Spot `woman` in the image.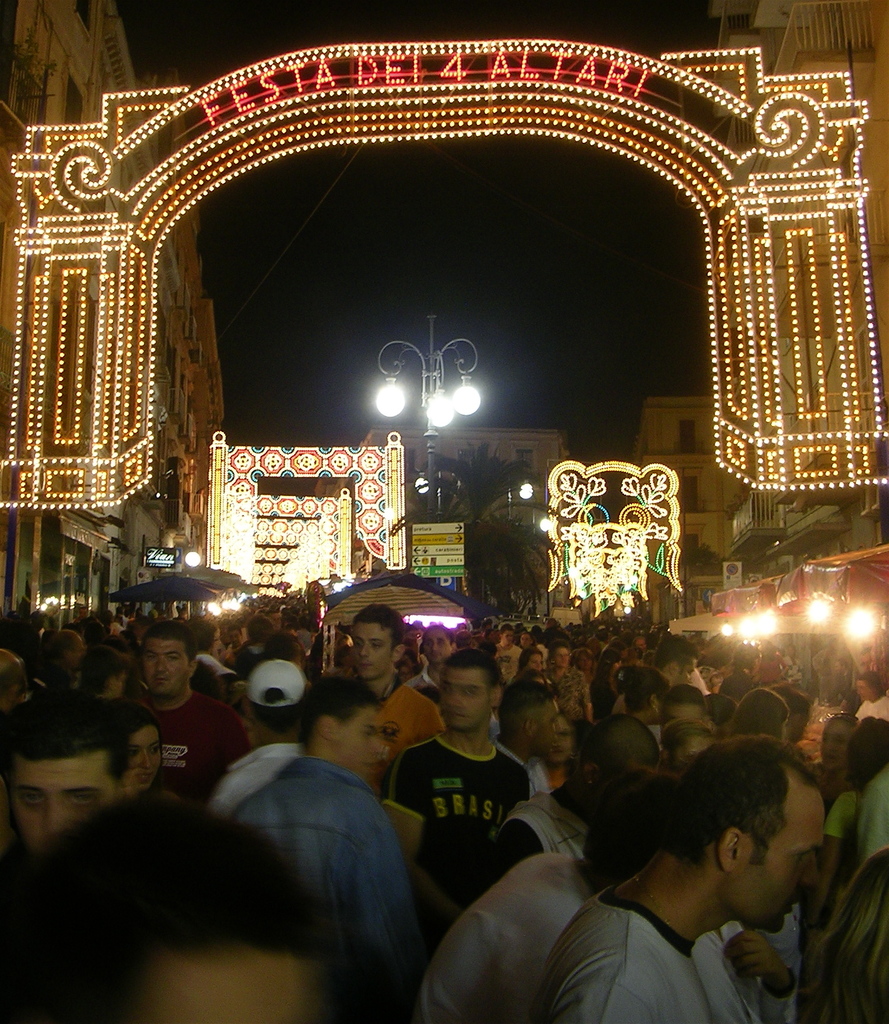
`woman` found at <bbox>588, 651, 614, 738</bbox>.
